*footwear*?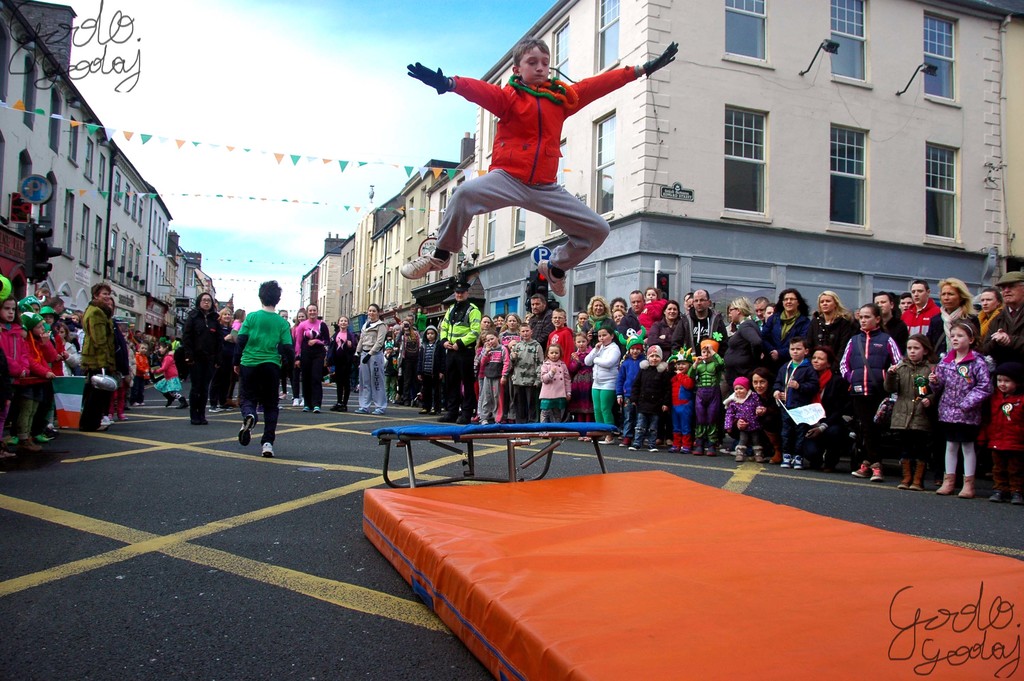
(x1=235, y1=409, x2=255, y2=439)
